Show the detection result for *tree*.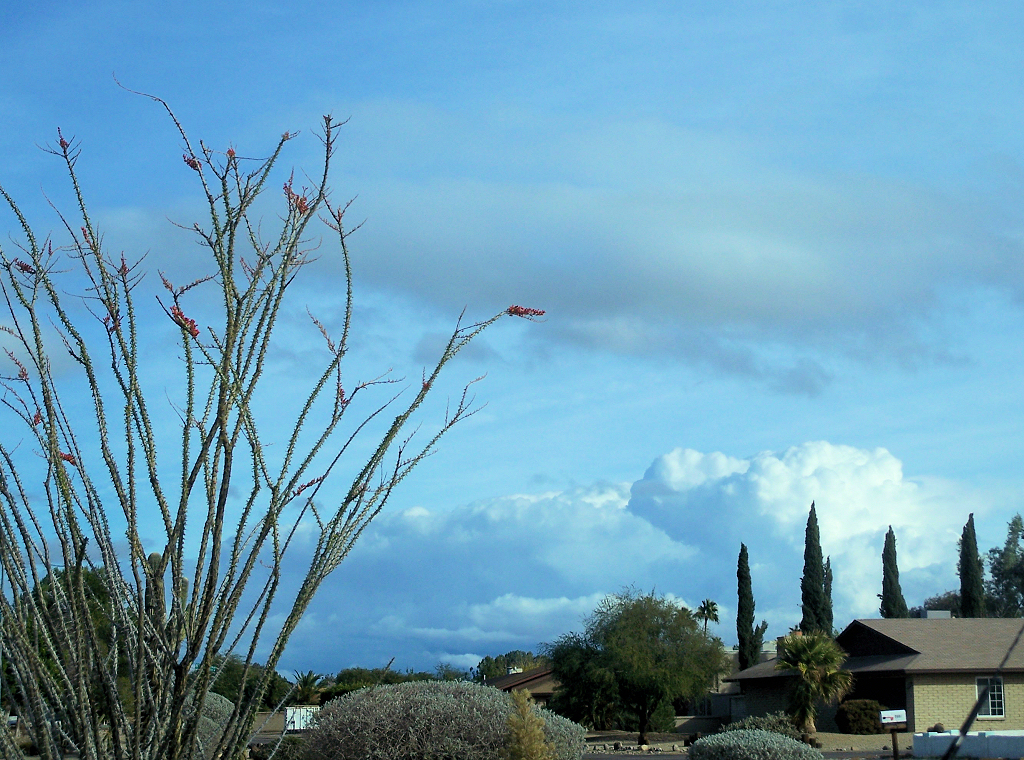
(694, 594, 718, 639).
